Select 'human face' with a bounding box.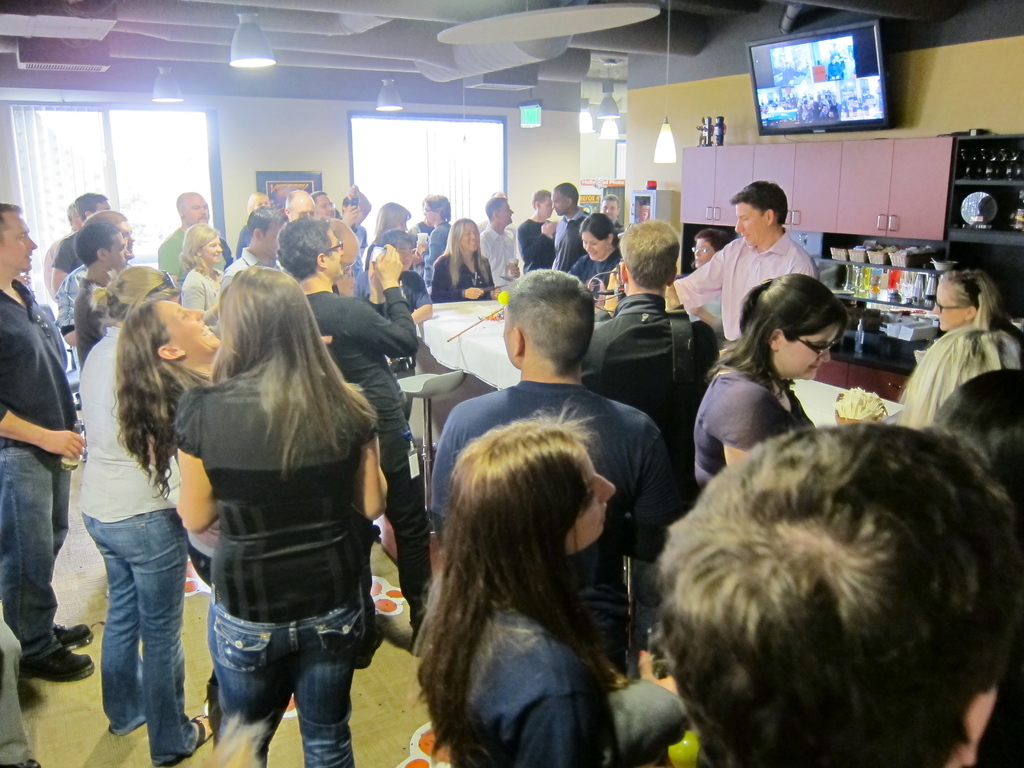
pyautogui.locateOnScreen(152, 299, 222, 365).
